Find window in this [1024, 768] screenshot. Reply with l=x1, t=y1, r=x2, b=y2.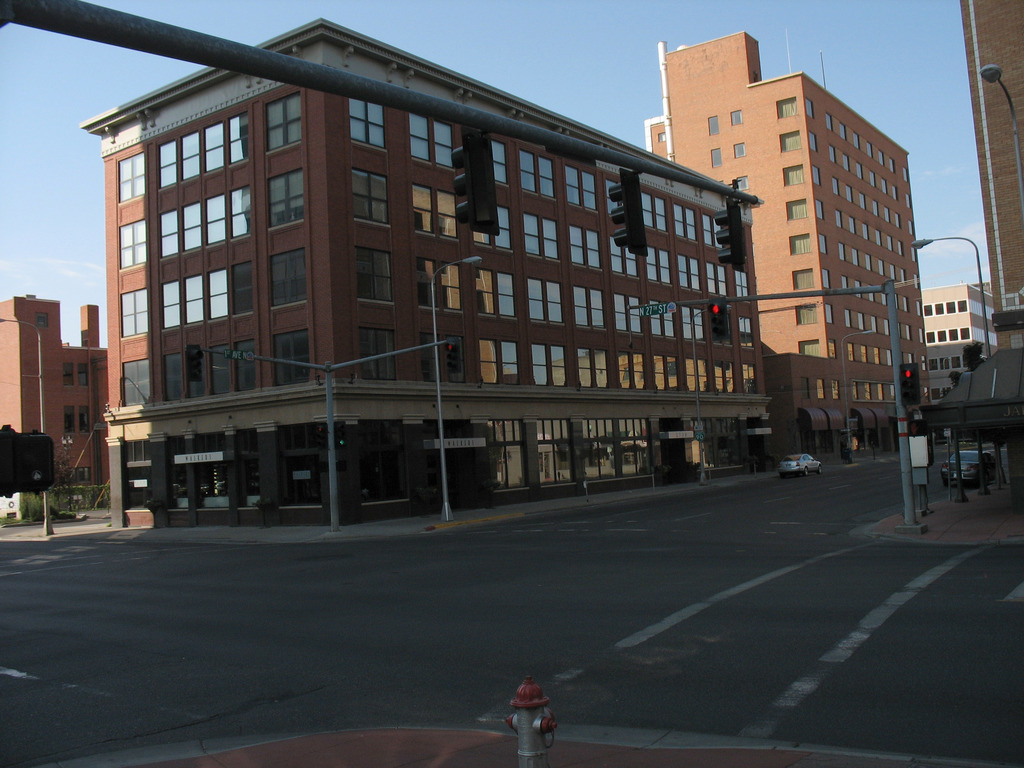
l=792, t=267, r=813, b=289.
